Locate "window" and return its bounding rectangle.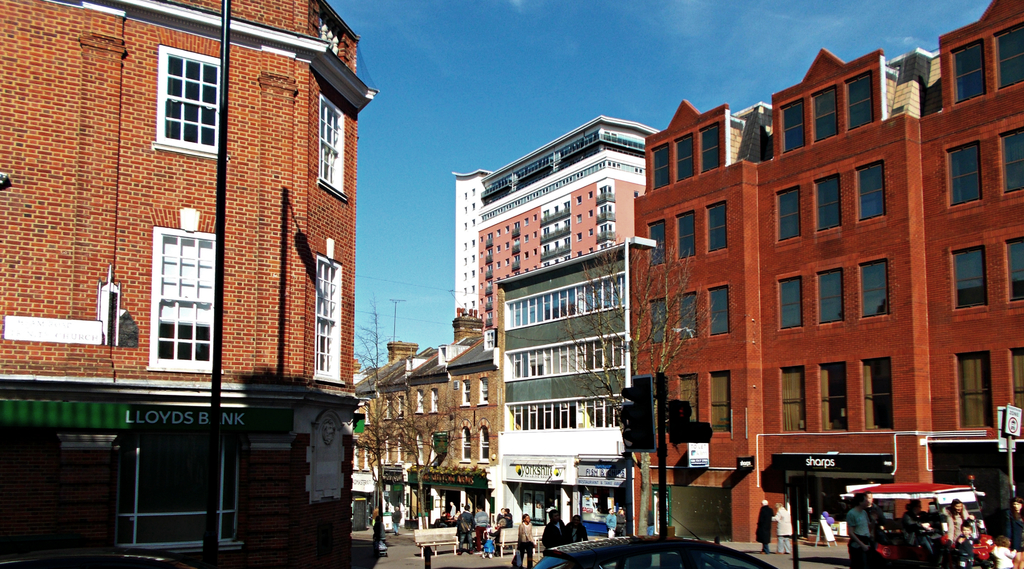
<box>522,266,529,273</box>.
